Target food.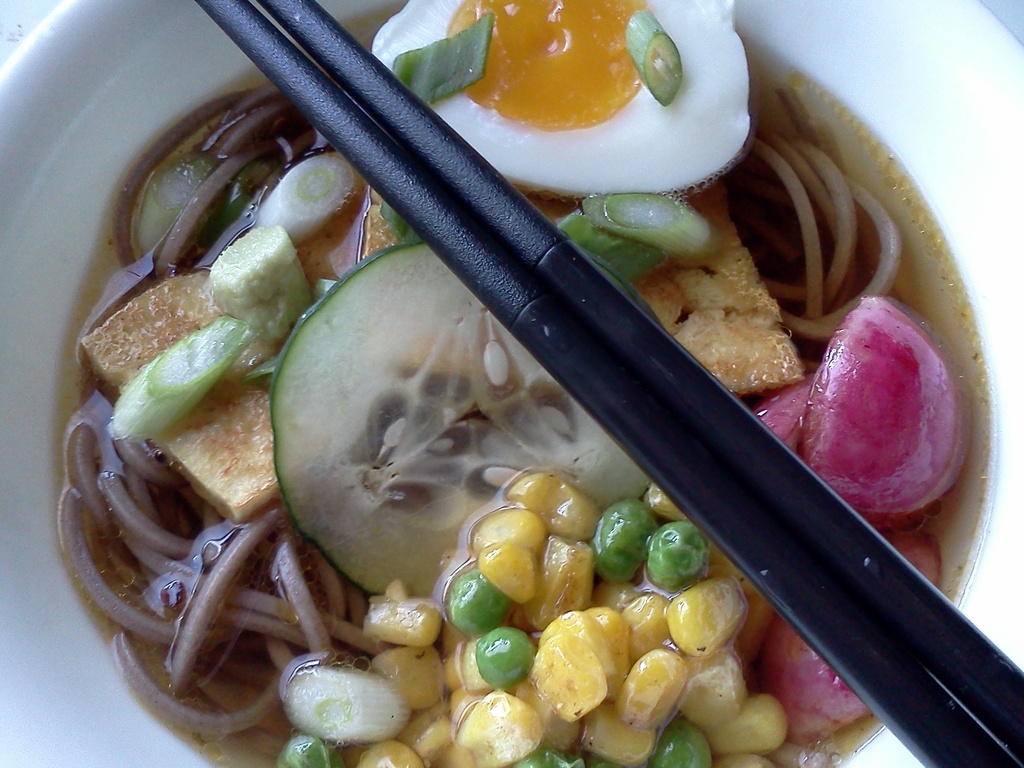
Target region: rect(40, 0, 987, 767).
